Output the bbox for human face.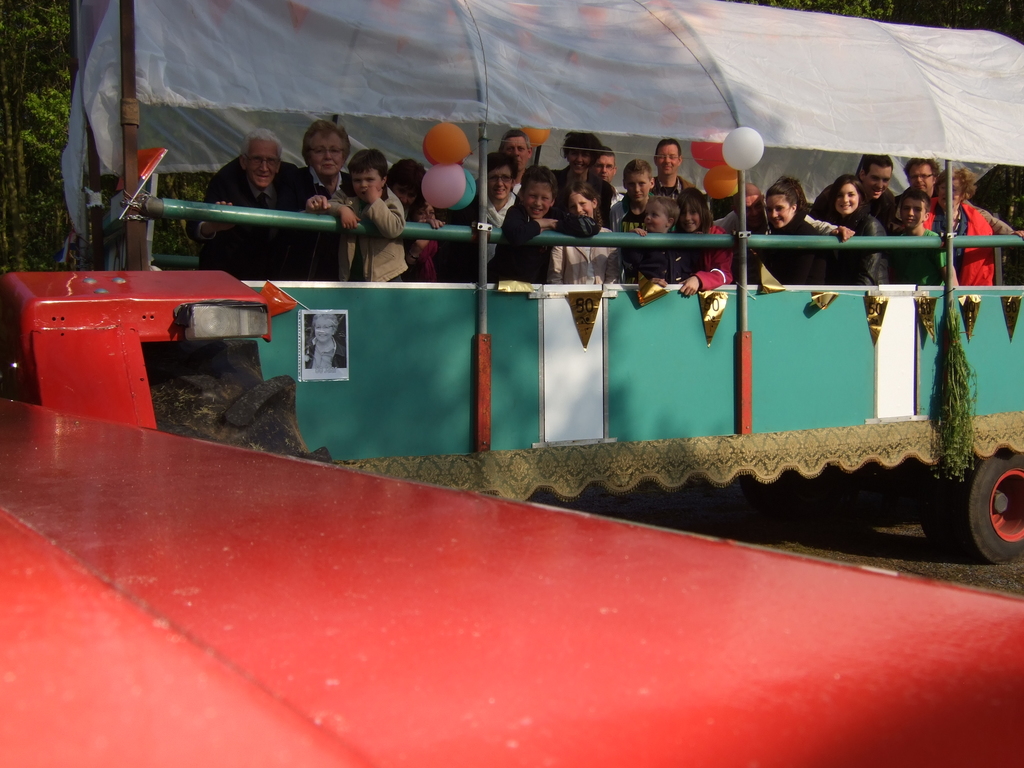
box(233, 134, 278, 186).
